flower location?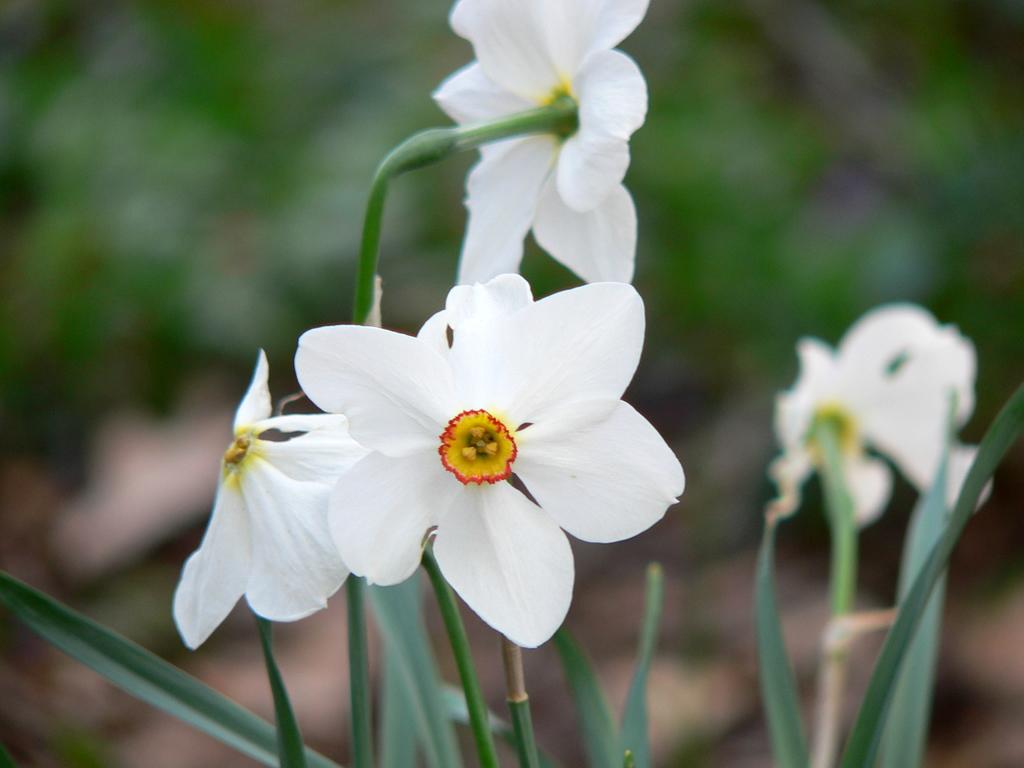
bbox=(765, 299, 997, 515)
